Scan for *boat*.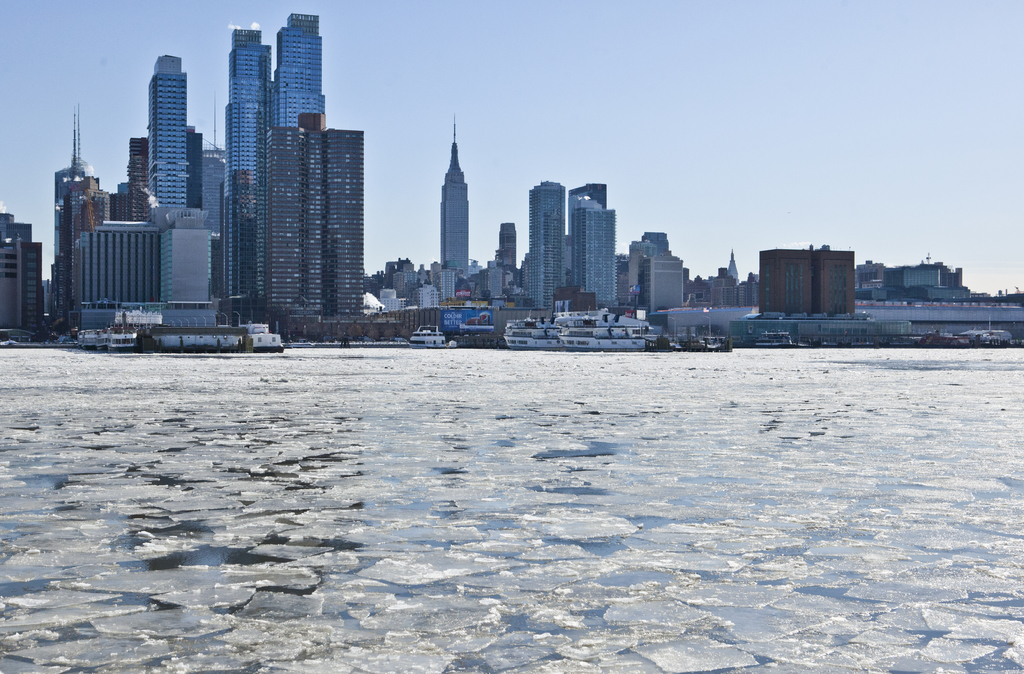
Scan result: {"x1": 405, "y1": 322, "x2": 455, "y2": 347}.
